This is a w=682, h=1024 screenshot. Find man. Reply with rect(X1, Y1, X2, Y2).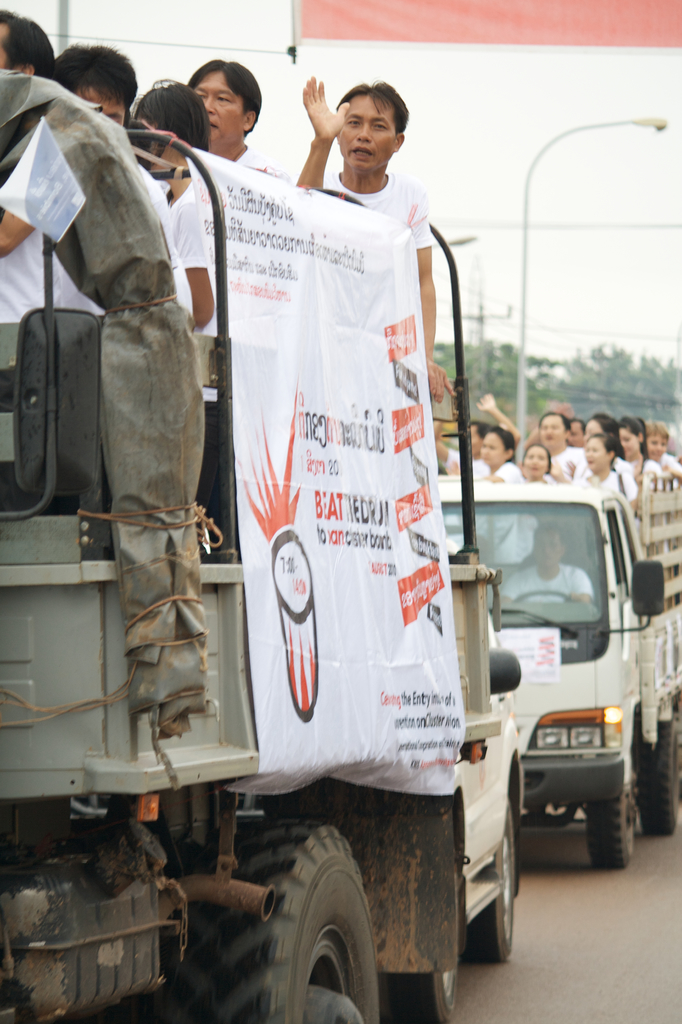
rect(537, 409, 584, 474).
